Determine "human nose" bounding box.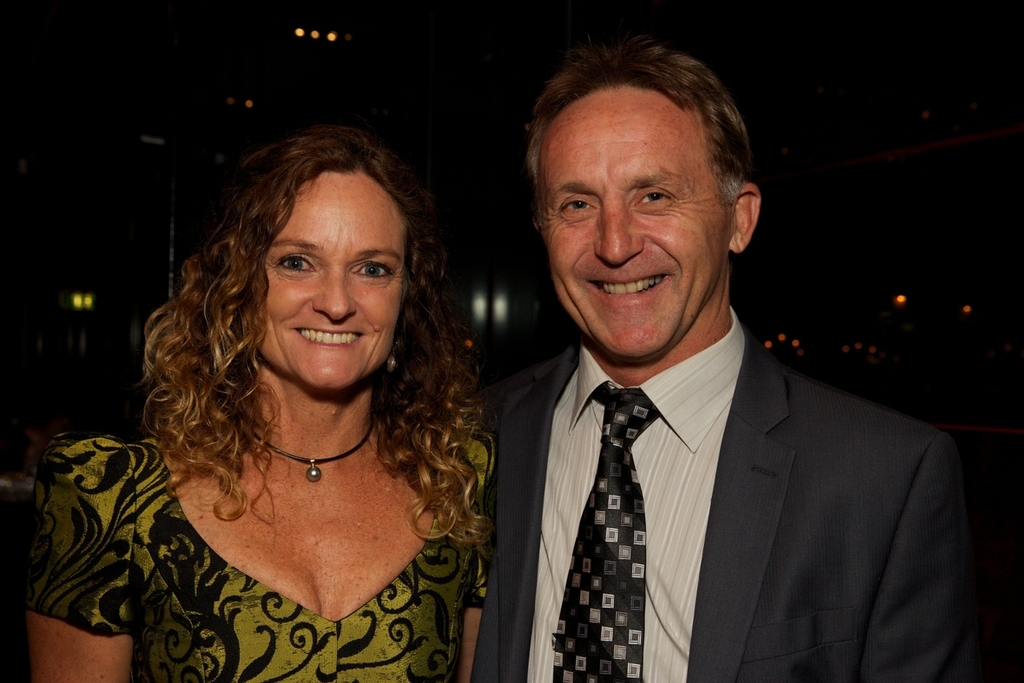
Determined: x1=596 y1=183 x2=655 y2=261.
